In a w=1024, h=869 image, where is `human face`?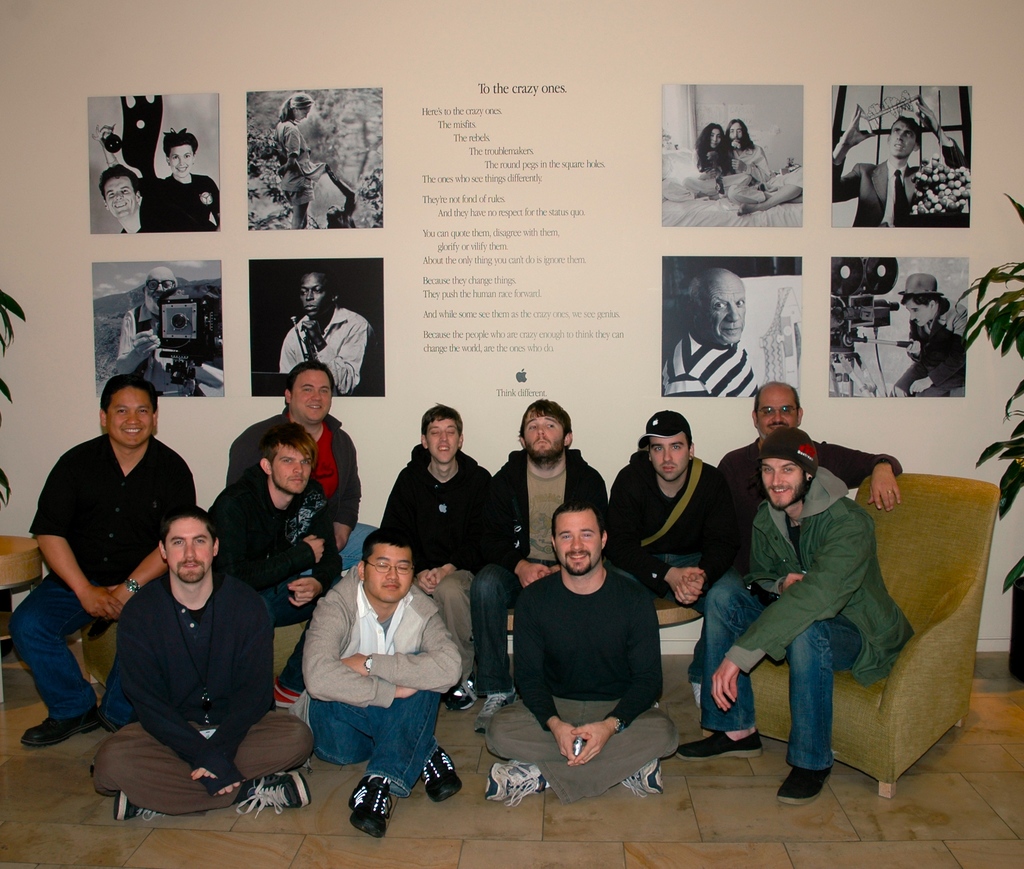
bbox(167, 517, 216, 583).
